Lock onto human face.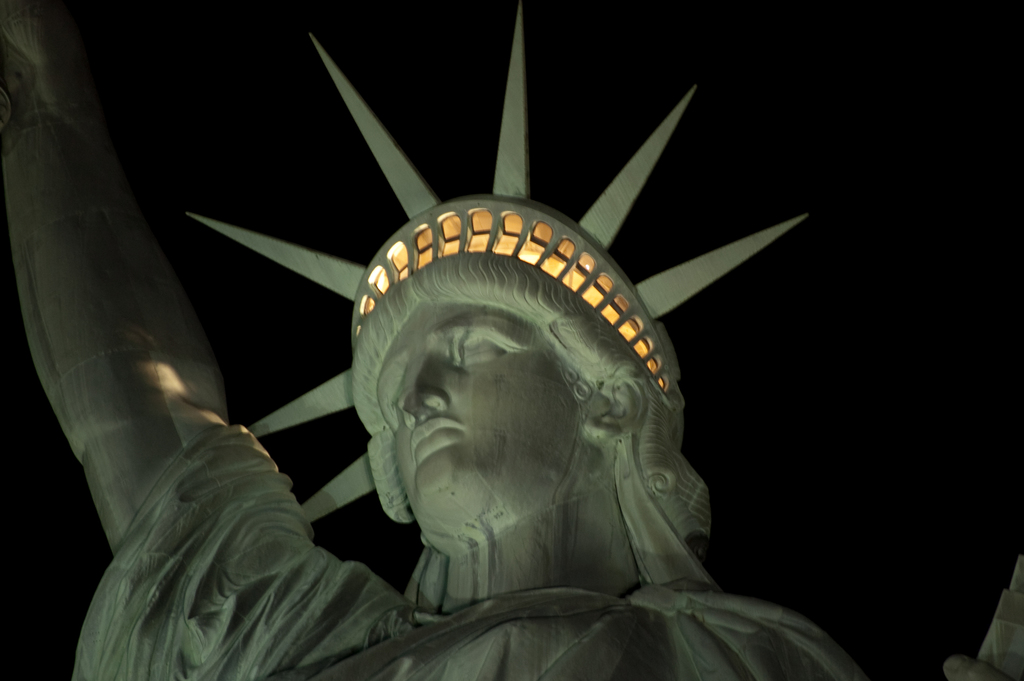
Locked: bbox(367, 293, 612, 539).
